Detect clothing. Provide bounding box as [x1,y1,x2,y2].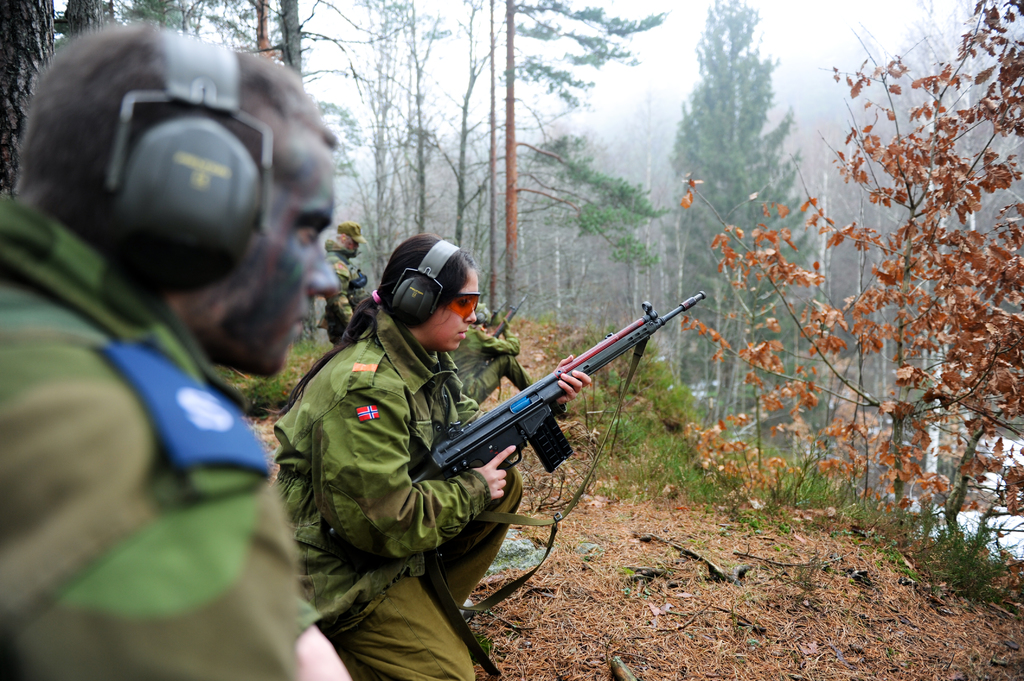
[318,241,368,346].
